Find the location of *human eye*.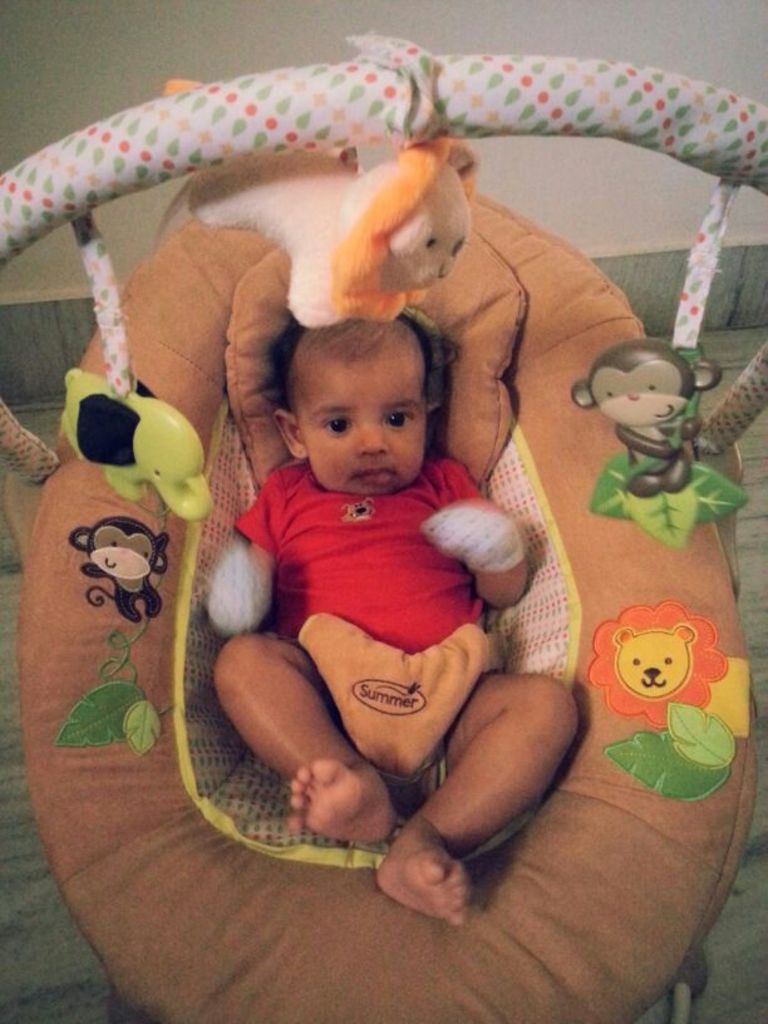
Location: (320, 408, 353, 433).
